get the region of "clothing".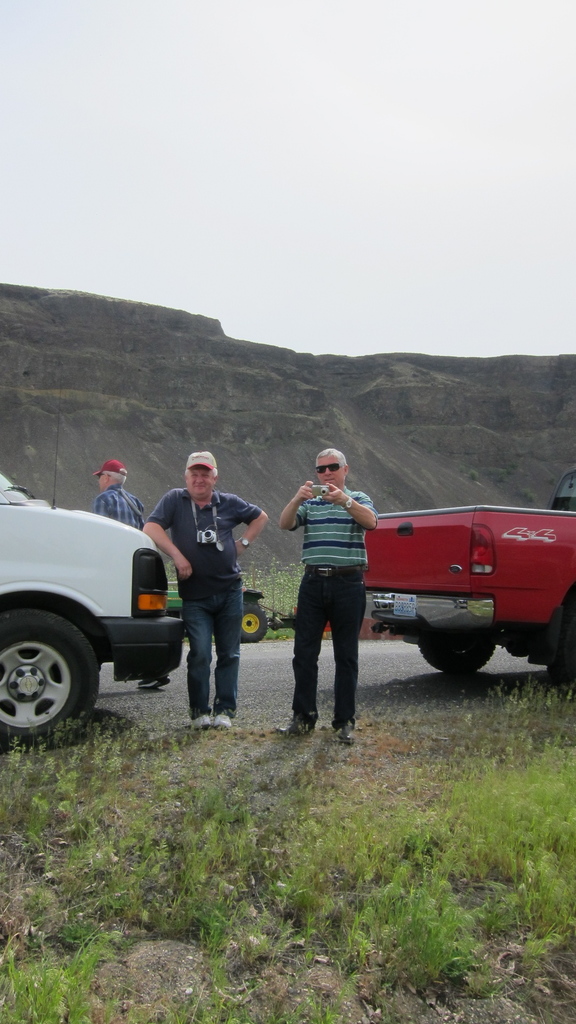
BBox(288, 484, 370, 732).
